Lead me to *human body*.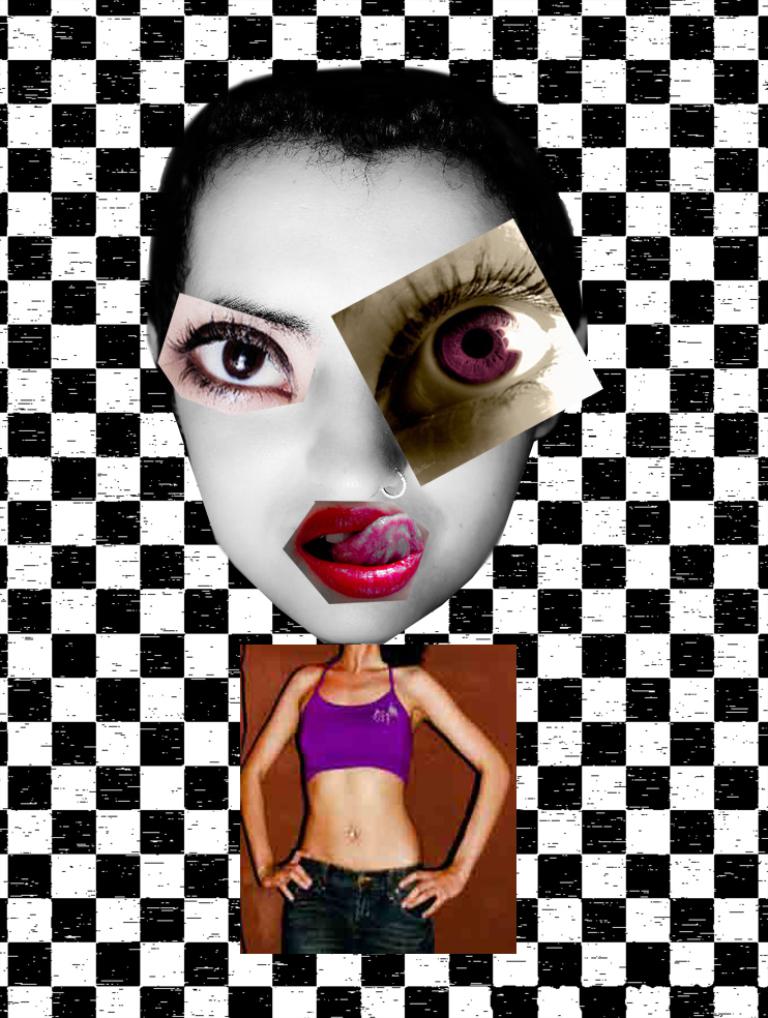
Lead to bbox=[149, 65, 603, 969].
